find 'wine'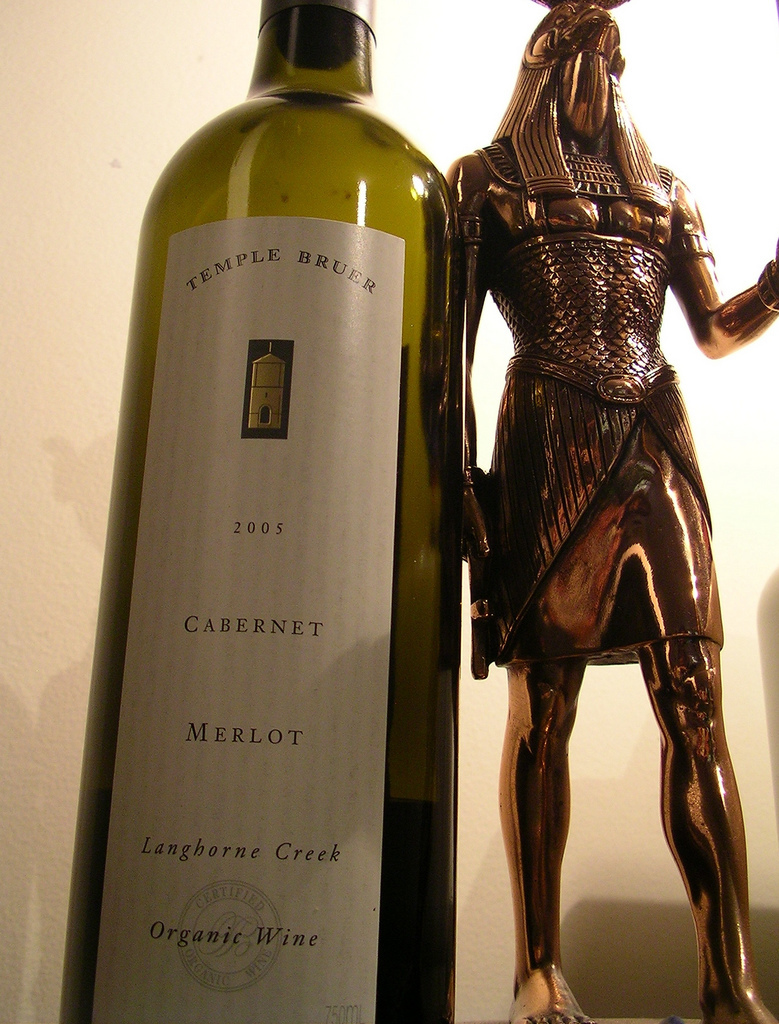
<region>50, 0, 451, 1023</region>
